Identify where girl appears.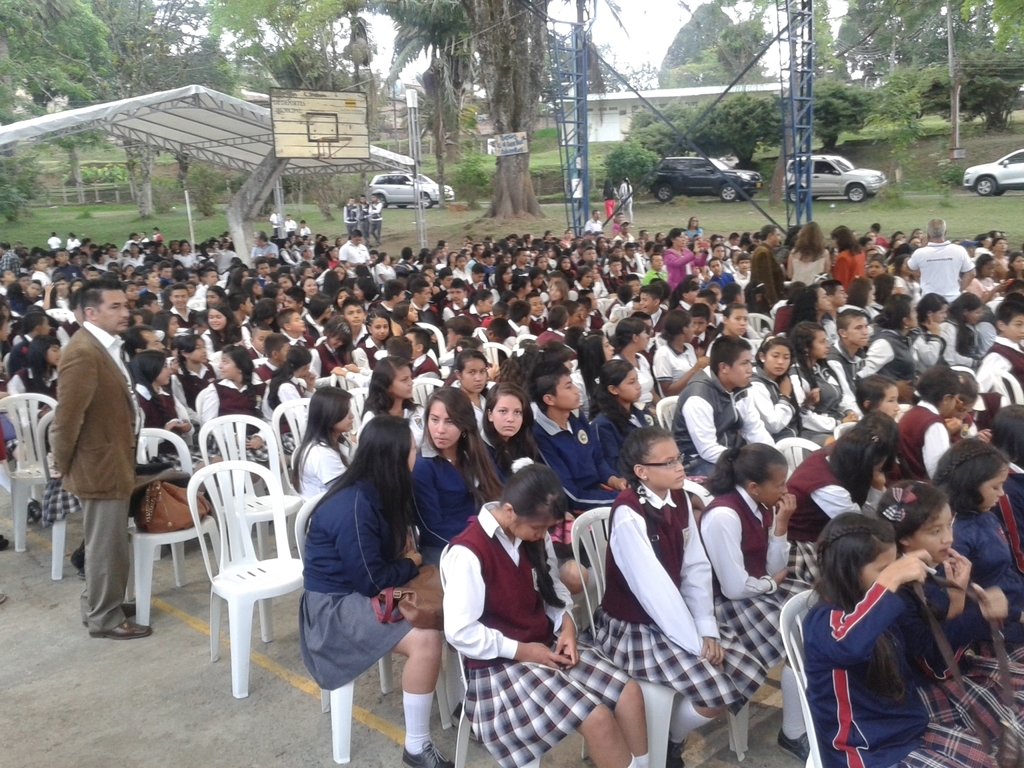
Appears at Rect(748, 336, 824, 447).
